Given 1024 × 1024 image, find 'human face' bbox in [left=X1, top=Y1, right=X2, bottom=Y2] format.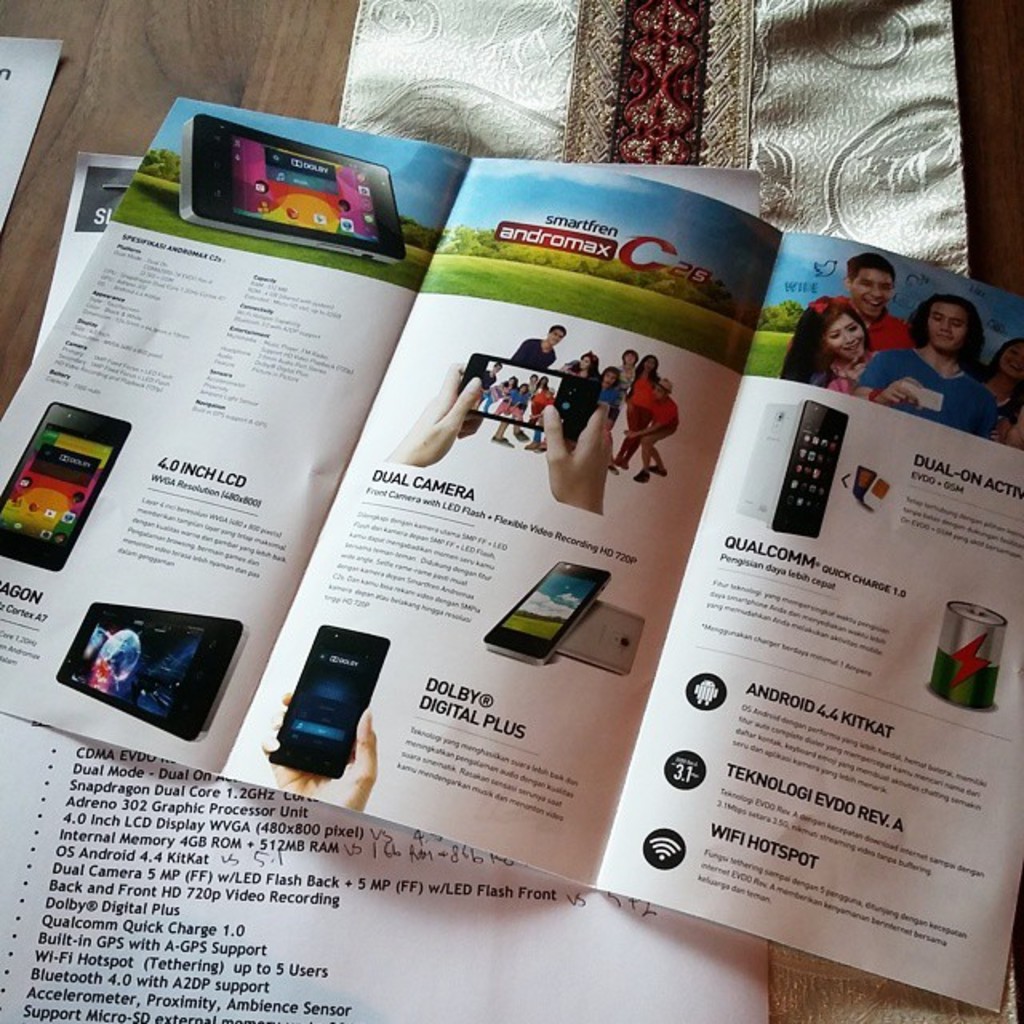
[left=850, top=269, right=890, bottom=317].
